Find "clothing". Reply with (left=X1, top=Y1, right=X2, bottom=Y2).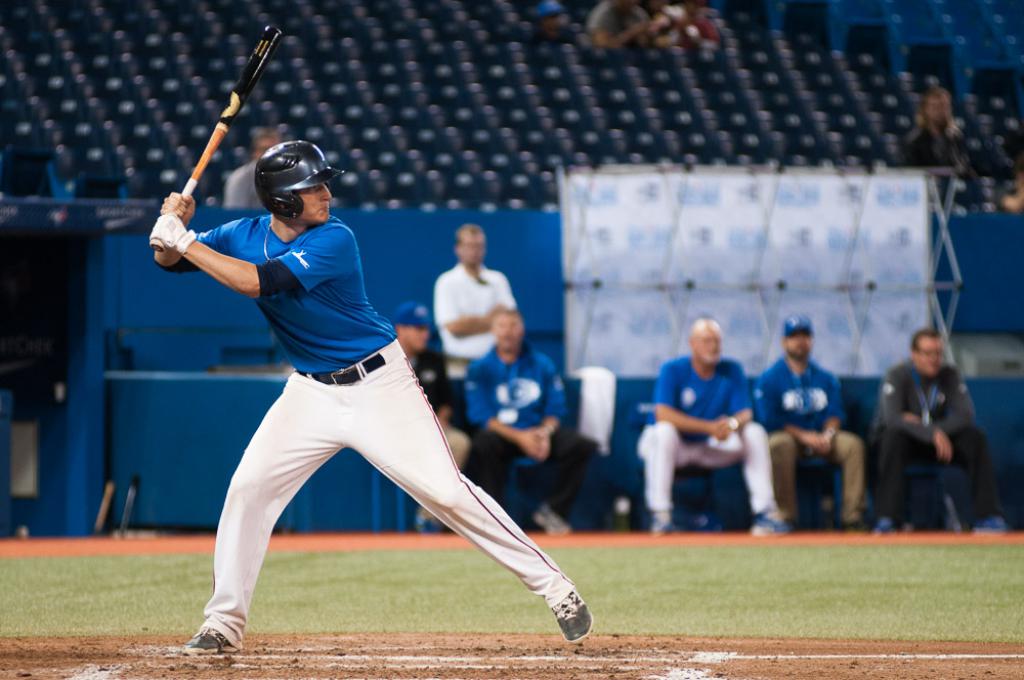
(left=400, top=356, right=472, bottom=508).
